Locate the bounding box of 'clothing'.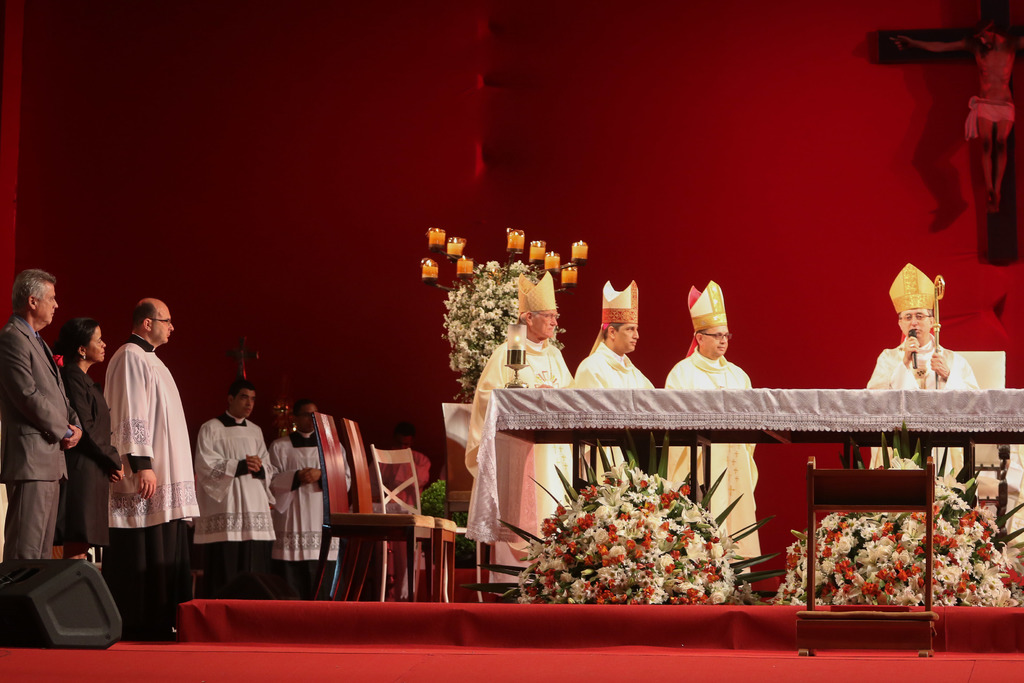
Bounding box: (left=668, top=347, right=771, bottom=555).
